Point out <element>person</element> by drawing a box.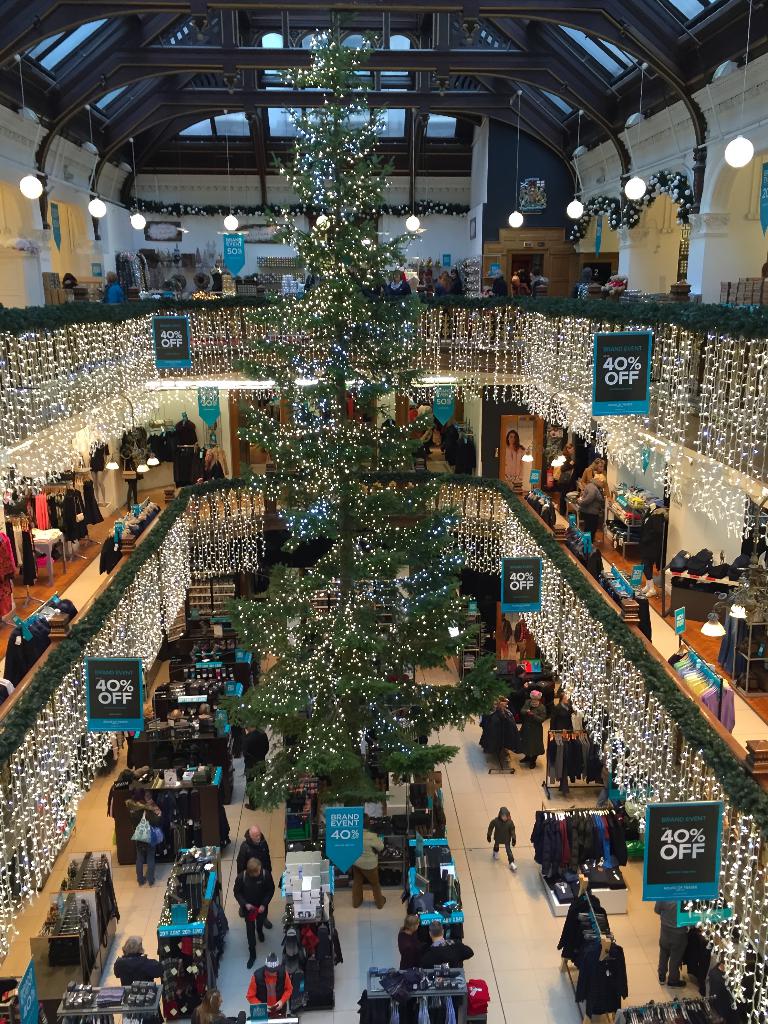
region(238, 860, 269, 949).
